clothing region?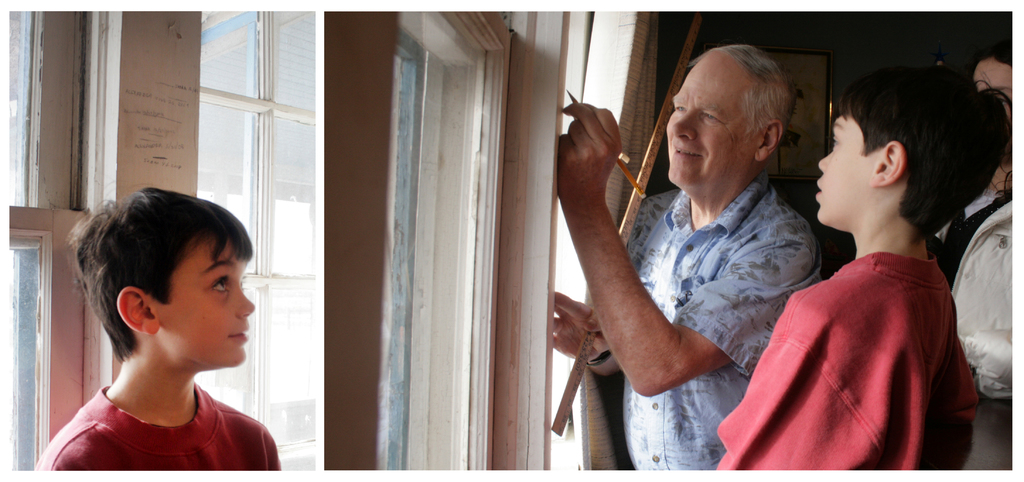
[left=713, top=251, right=977, bottom=470]
